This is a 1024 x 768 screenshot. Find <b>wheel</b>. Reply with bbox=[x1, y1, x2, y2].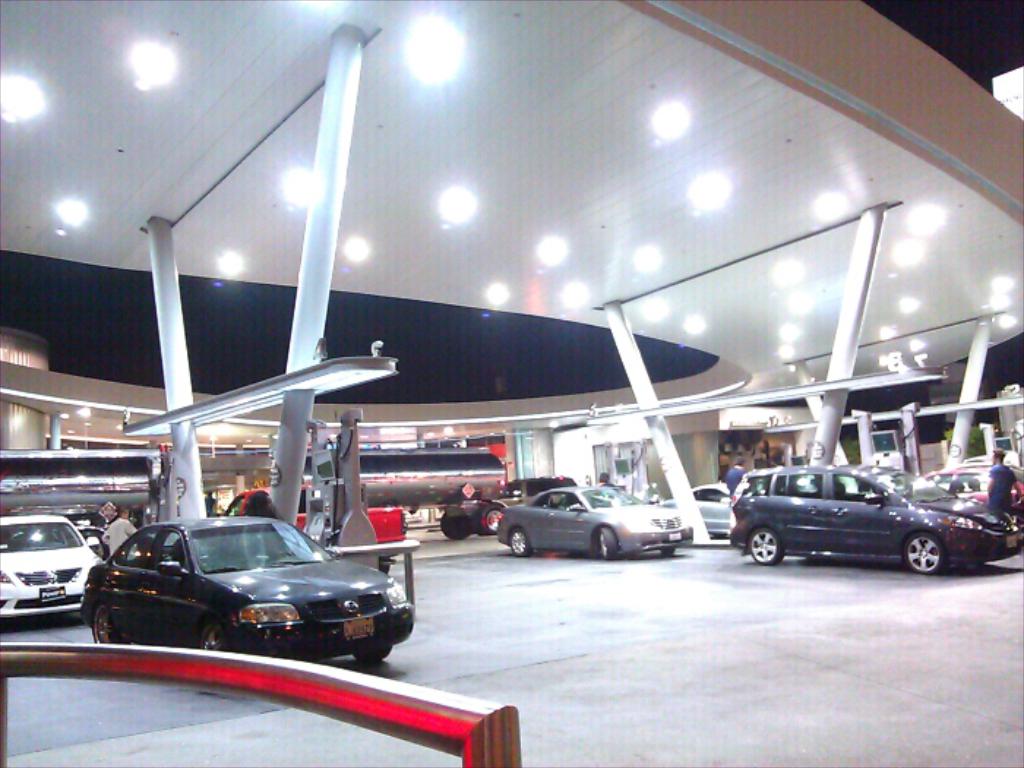
bbox=[199, 616, 238, 652].
